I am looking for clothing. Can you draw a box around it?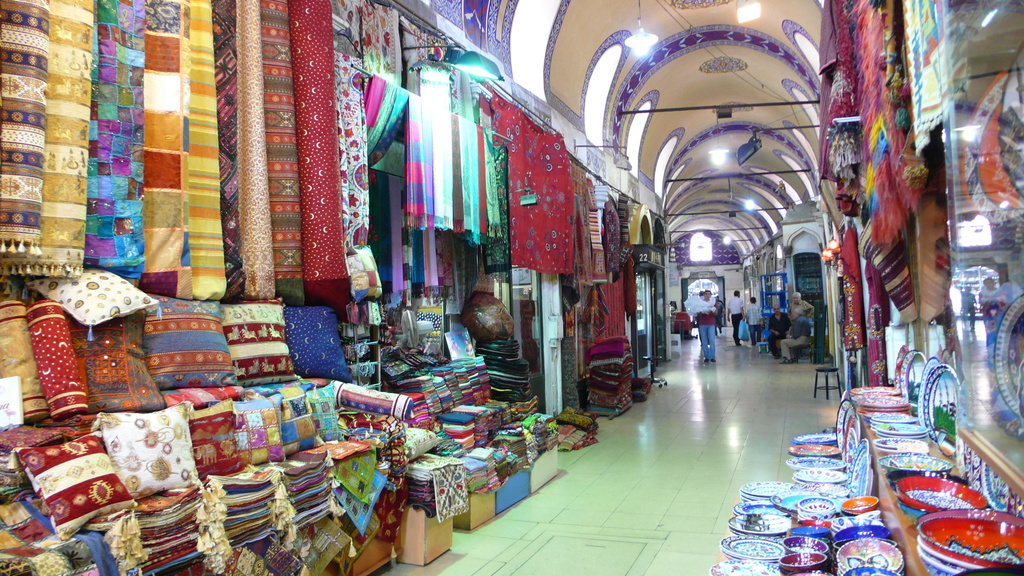
Sure, the bounding box is {"left": 767, "top": 312, "right": 787, "bottom": 357}.
